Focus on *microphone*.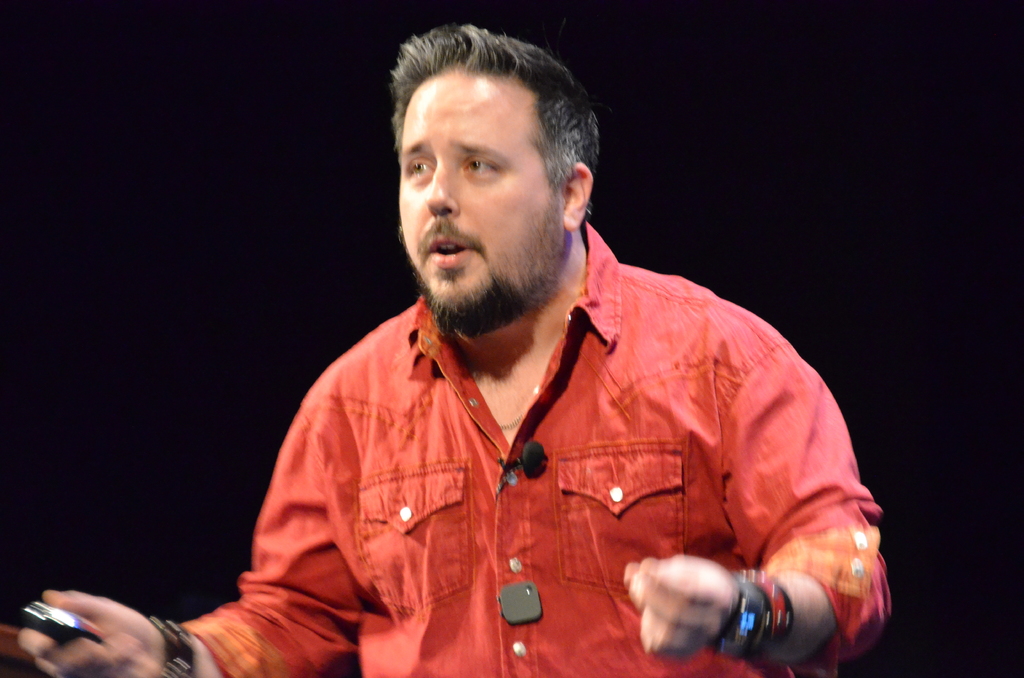
Focused at crop(485, 428, 560, 488).
